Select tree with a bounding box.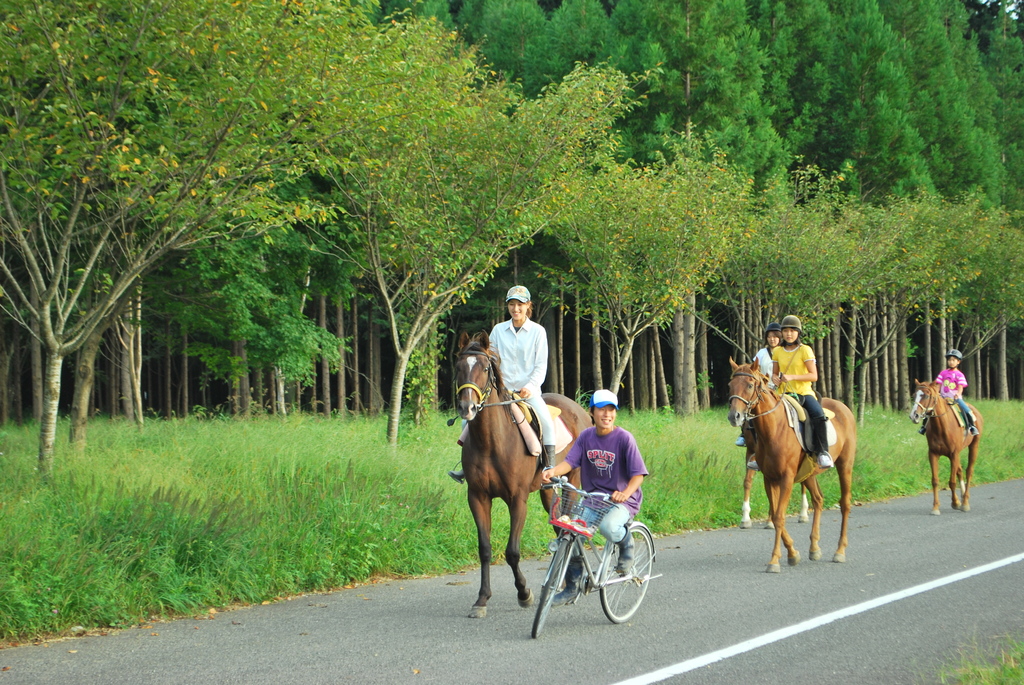
locate(502, 0, 710, 427).
